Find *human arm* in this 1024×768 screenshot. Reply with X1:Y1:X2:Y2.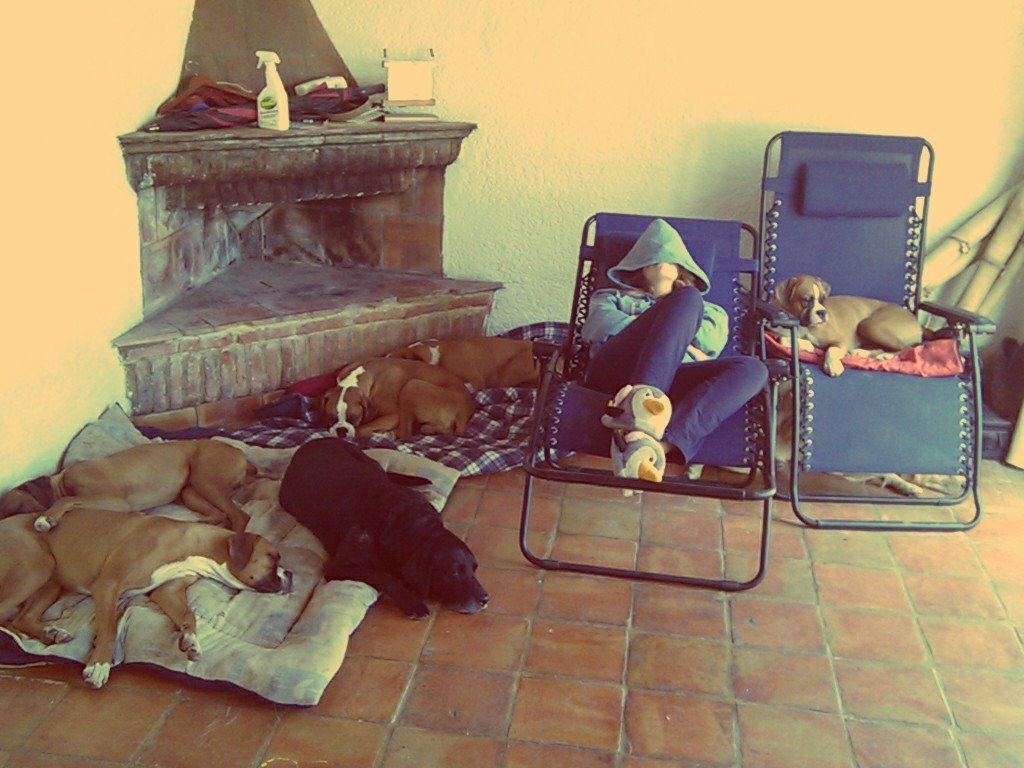
690:305:734:364.
